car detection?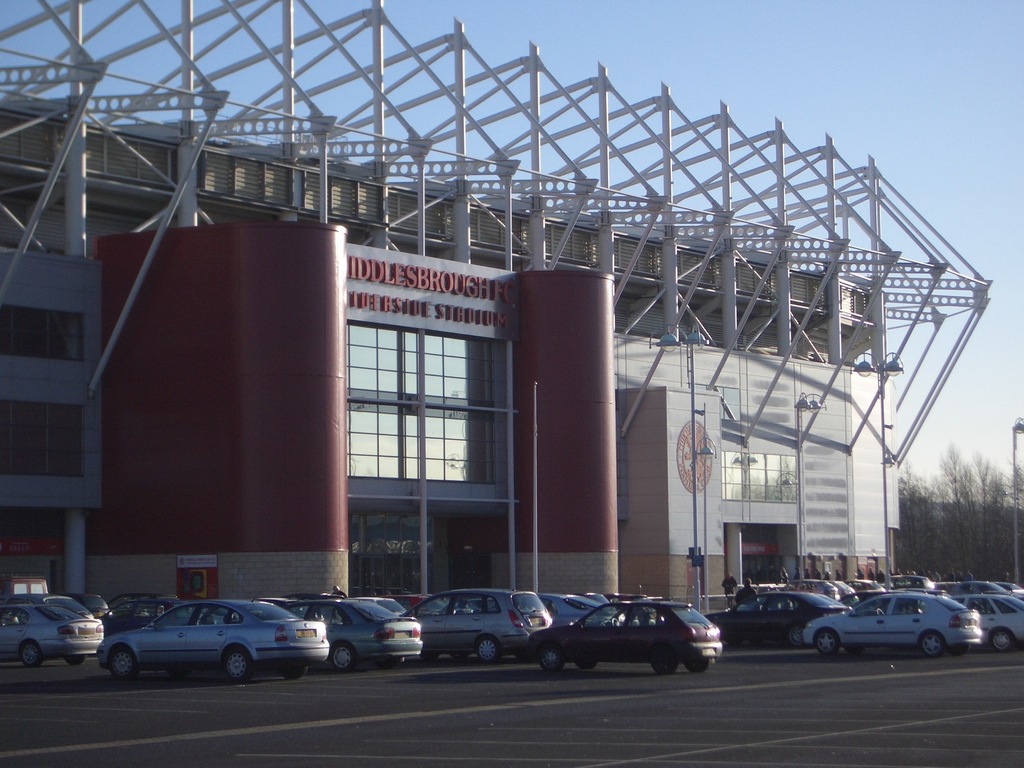
crop(0, 593, 106, 669)
